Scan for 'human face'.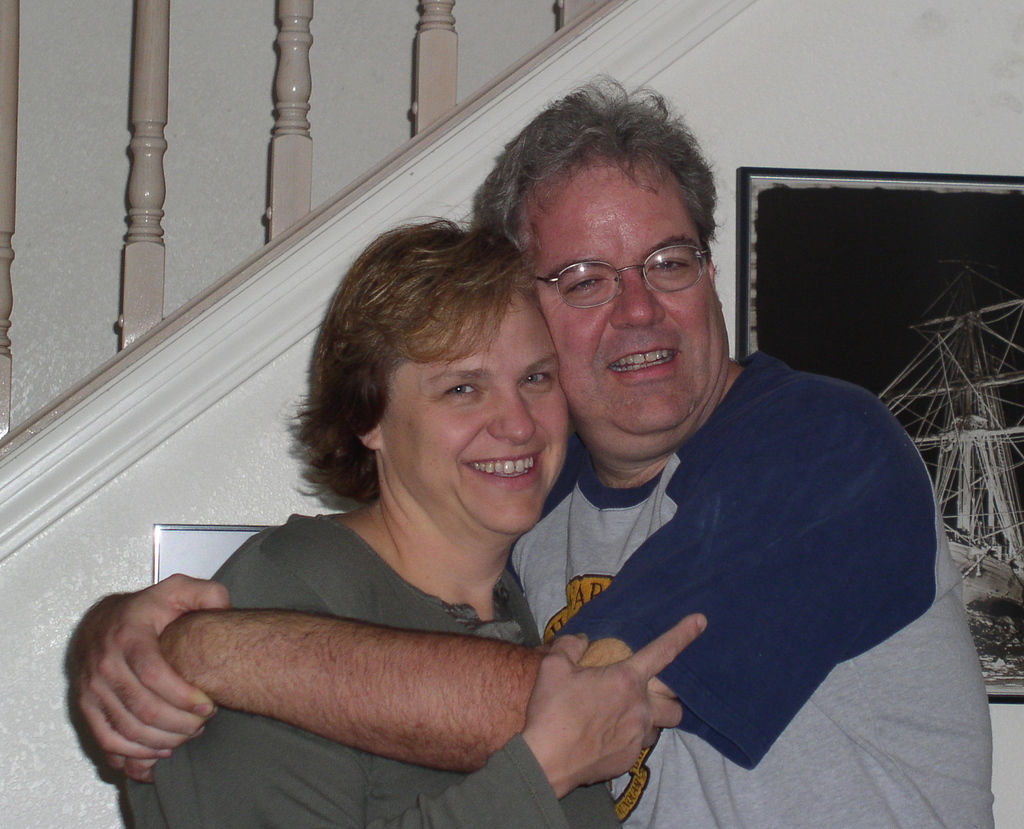
Scan result: detection(527, 150, 723, 436).
